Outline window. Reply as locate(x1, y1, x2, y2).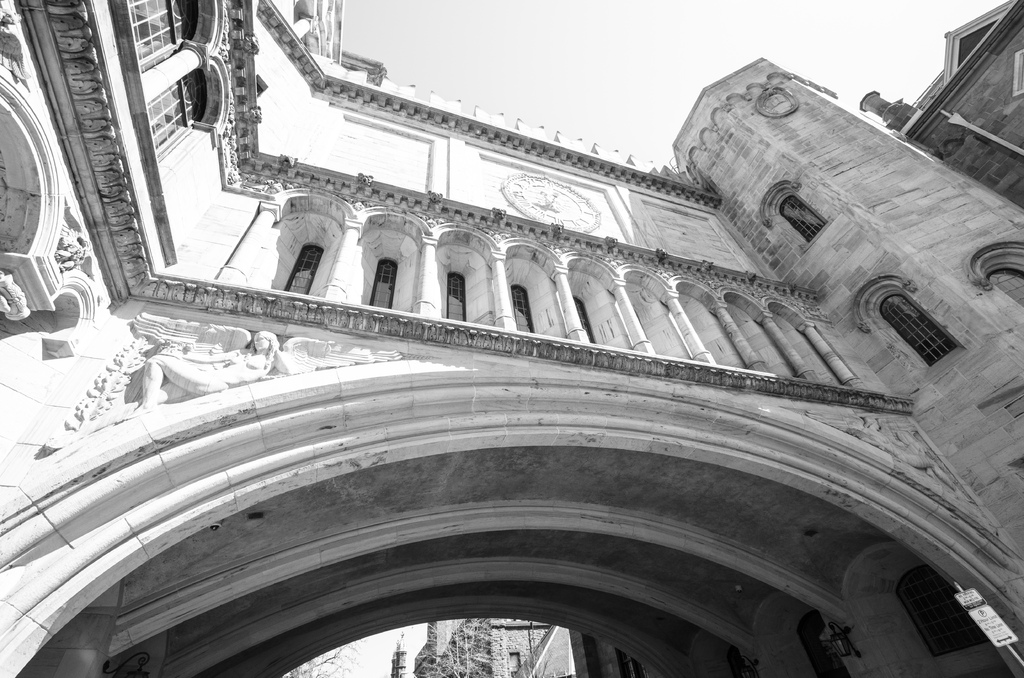
locate(372, 247, 399, 307).
